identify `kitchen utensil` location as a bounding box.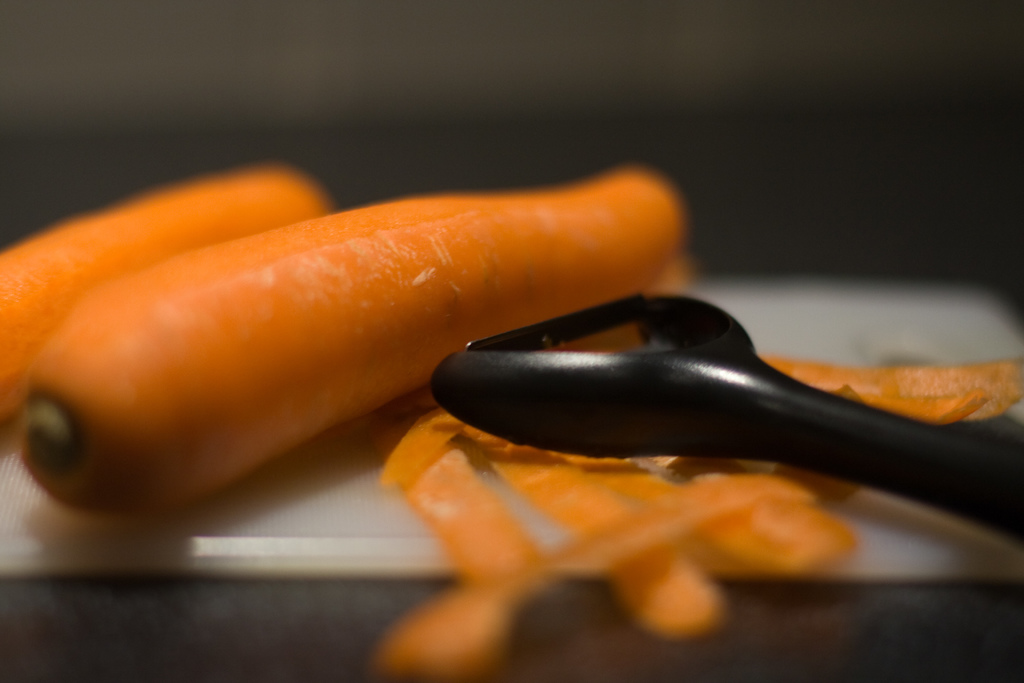
crop(429, 290, 1023, 550).
